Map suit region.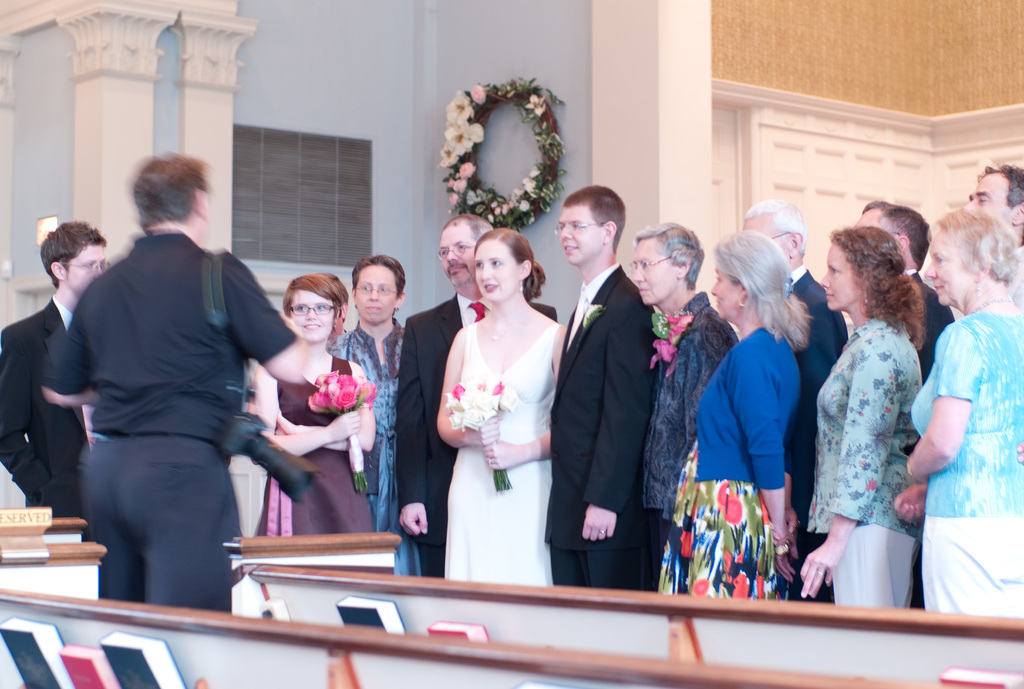
Mapped to [785, 263, 849, 602].
